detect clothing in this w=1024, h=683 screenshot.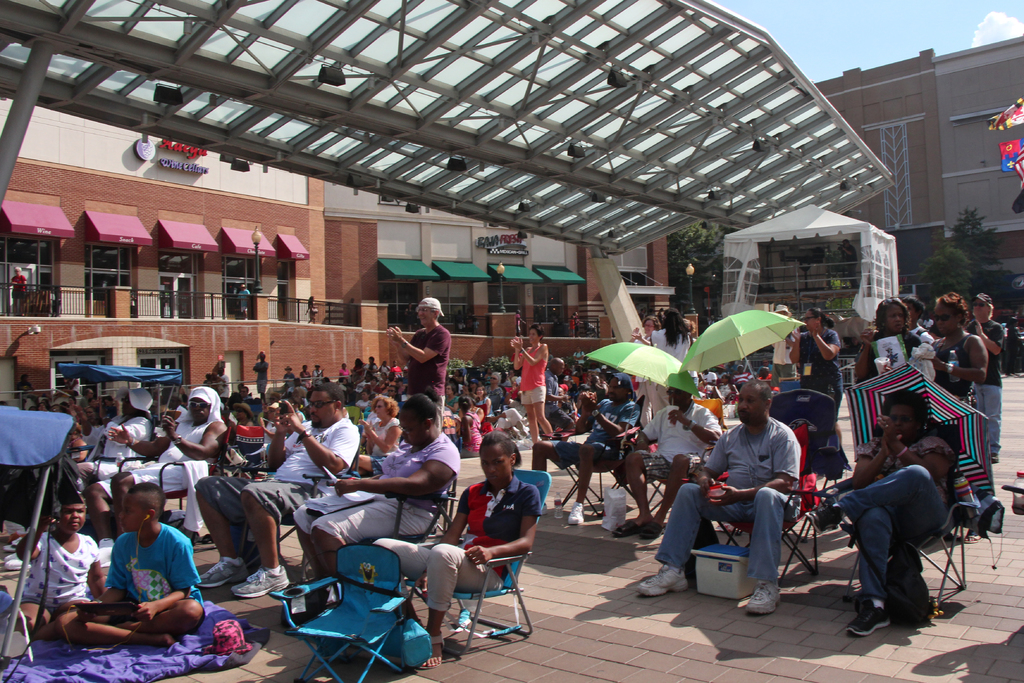
Detection: bbox(833, 423, 955, 611).
